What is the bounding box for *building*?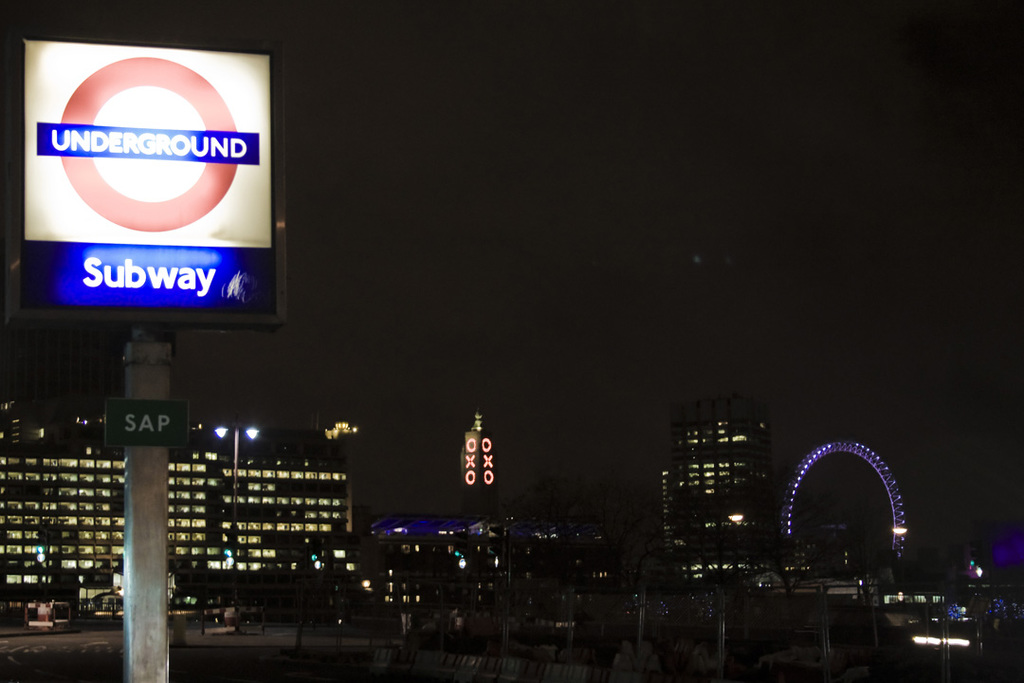
<region>655, 256, 774, 598</region>.
